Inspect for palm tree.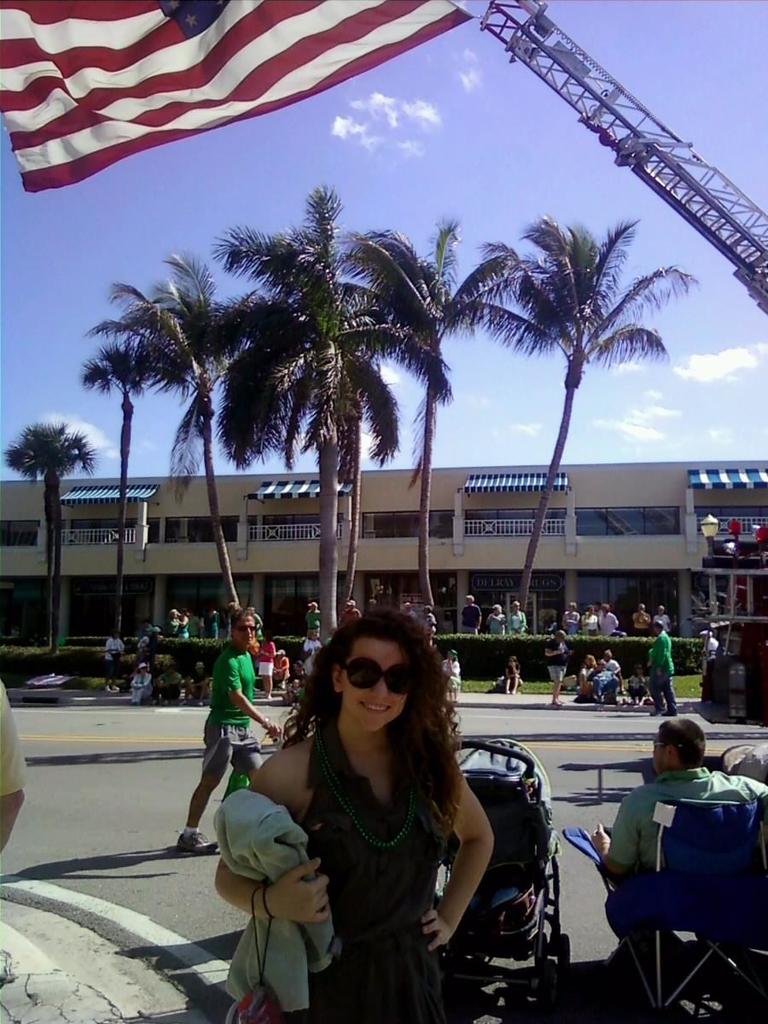
Inspection: x1=69, y1=248, x2=267, y2=631.
